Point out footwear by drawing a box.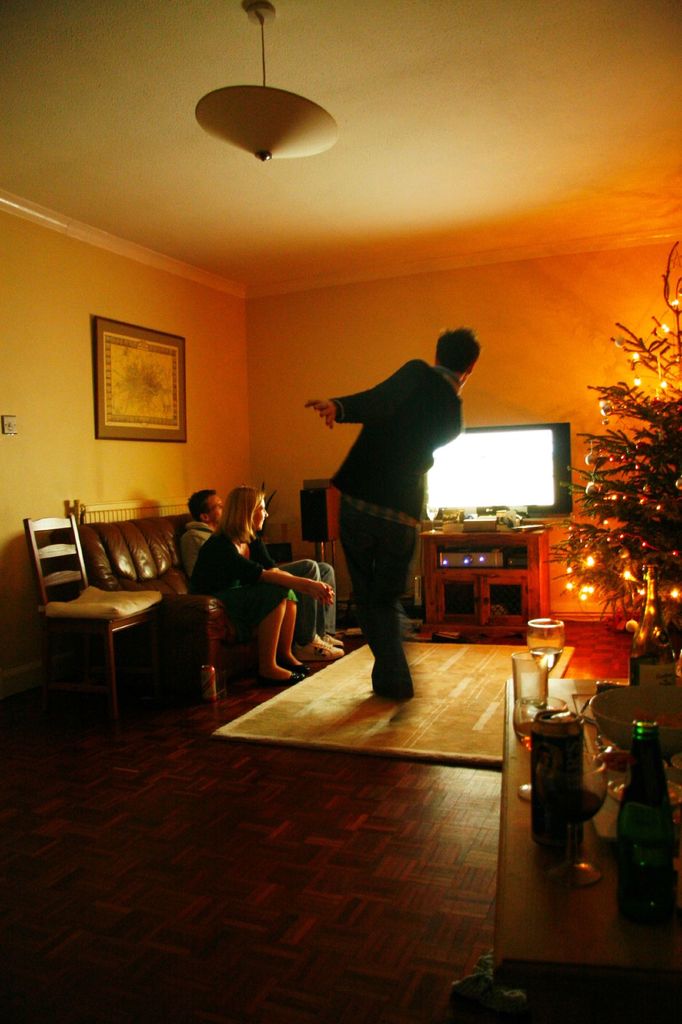
BBox(290, 666, 306, 673).
